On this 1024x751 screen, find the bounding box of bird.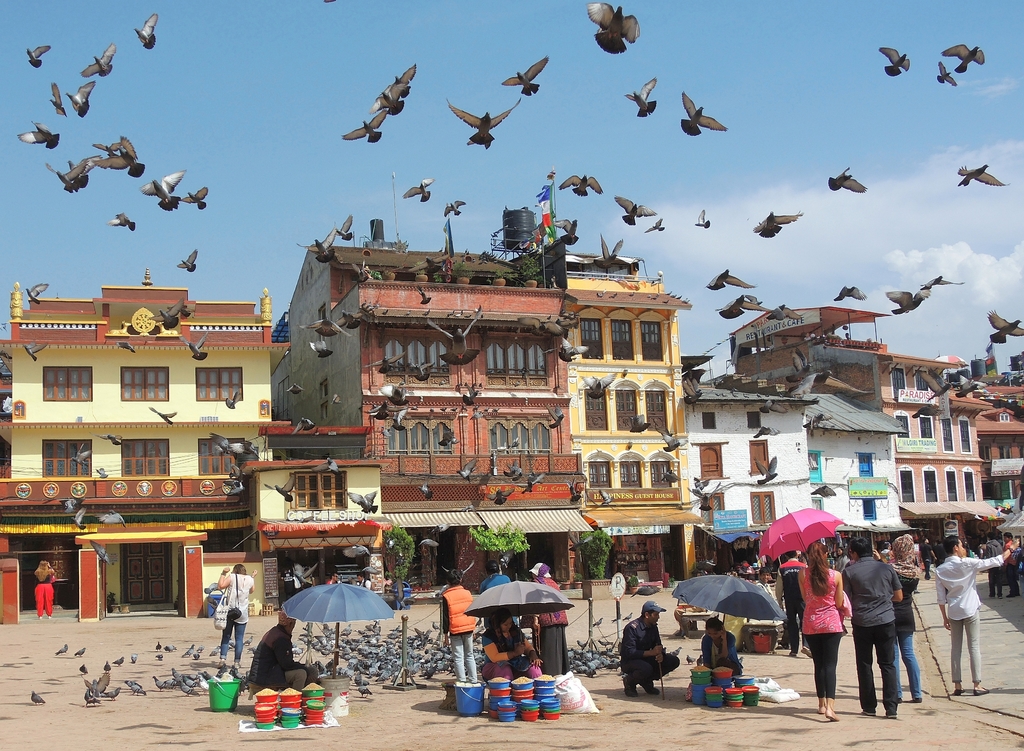
Bounding box: [x1=559, y1=172, x2=605, y2=197].
